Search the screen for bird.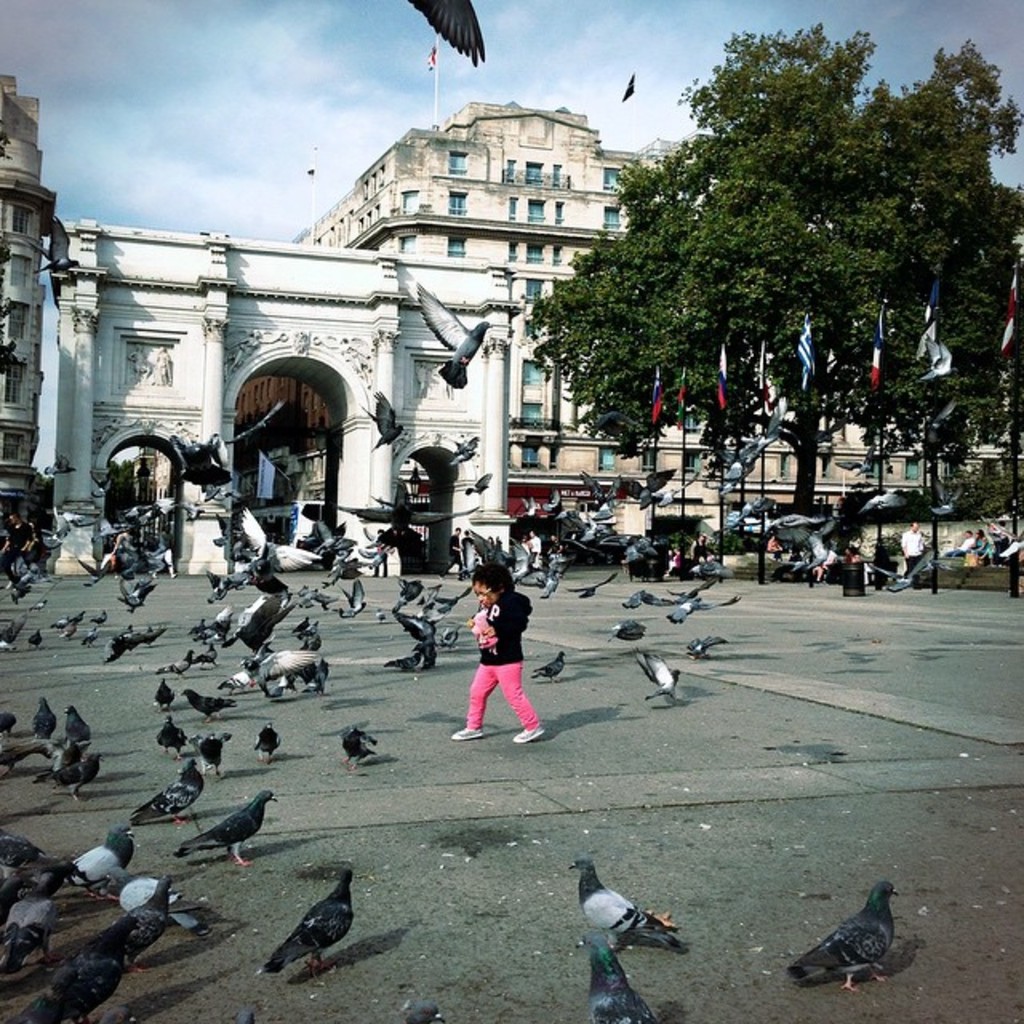
Found at select_region(627, 587, 667, 606).
